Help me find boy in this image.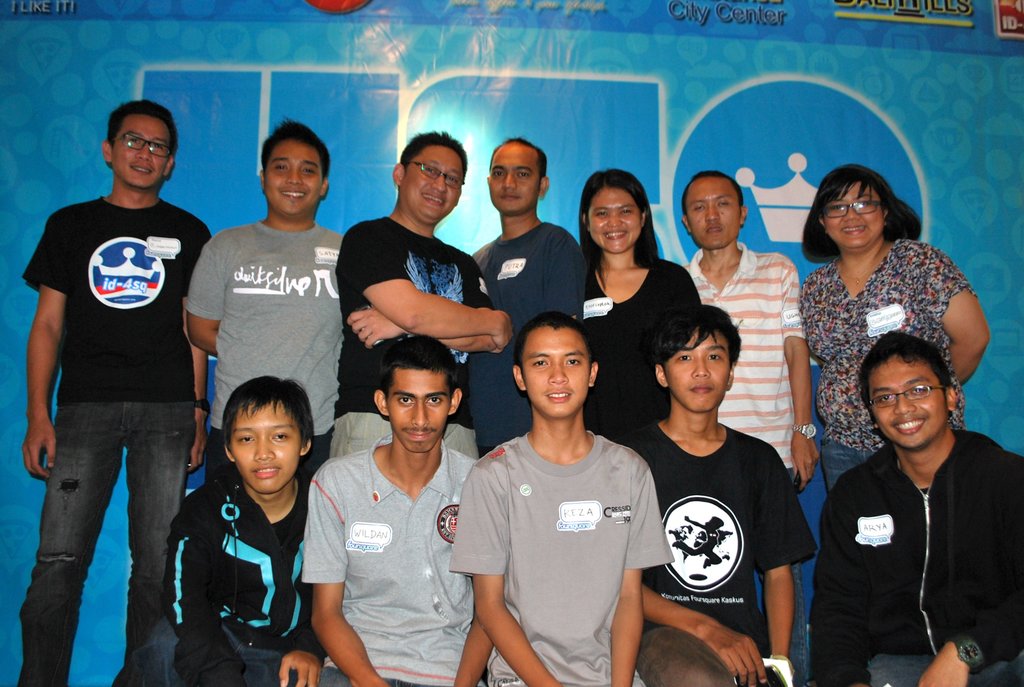
Found it: {"x1": 159, "y1": 368, "x2": 328, "y2": 676}.
